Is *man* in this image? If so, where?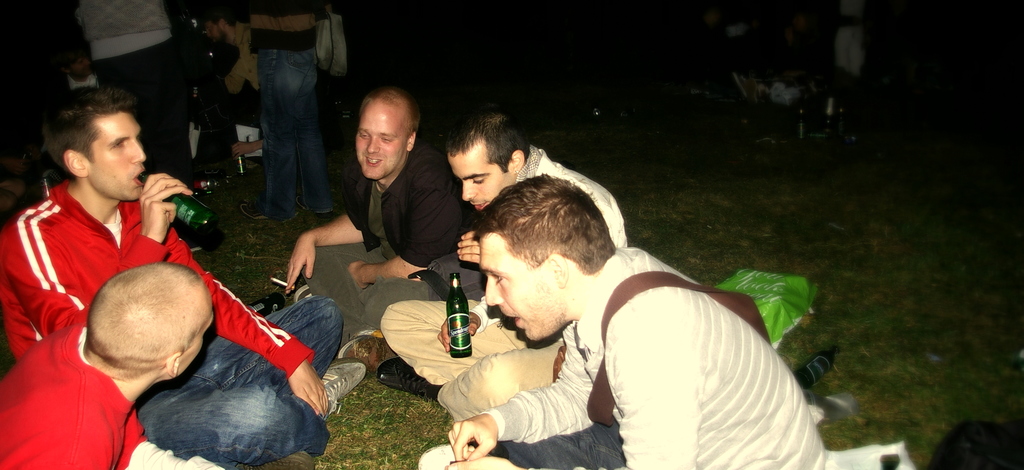
Yes, at bbox(74, 0, 202, 193).
